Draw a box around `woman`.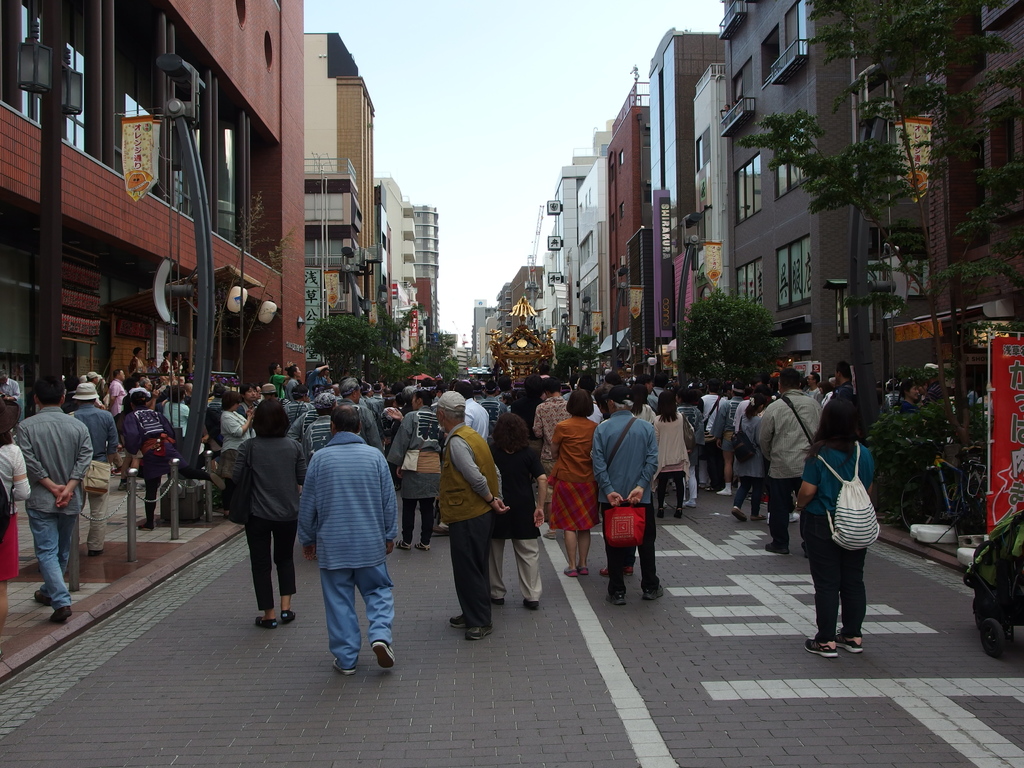
802,394,889,664.
